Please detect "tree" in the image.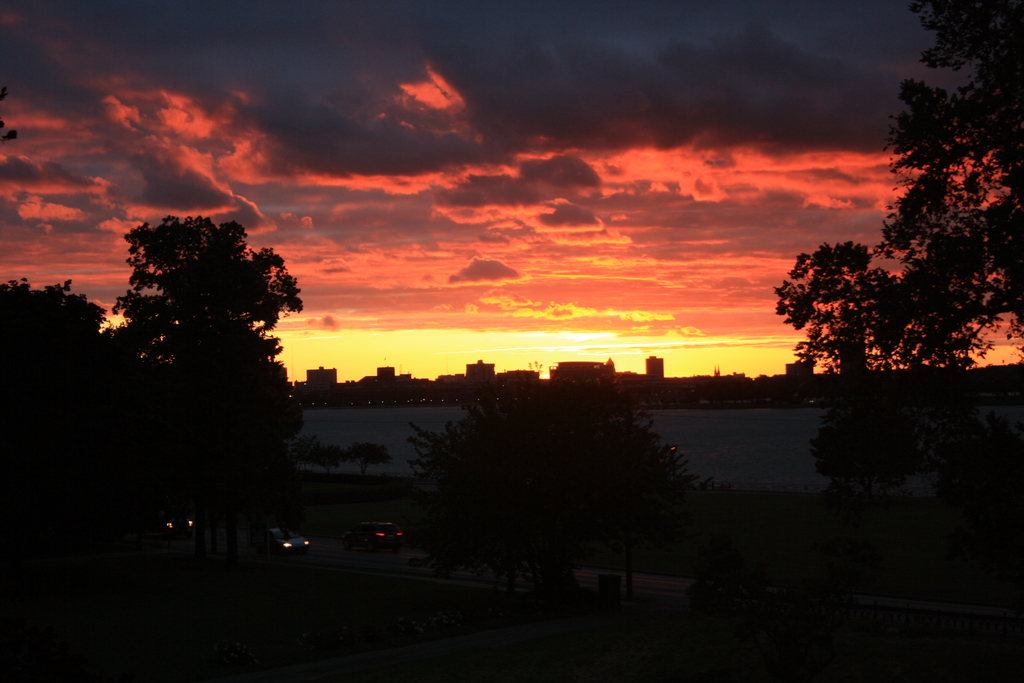
bbox=(0, 272, 115, 595).
